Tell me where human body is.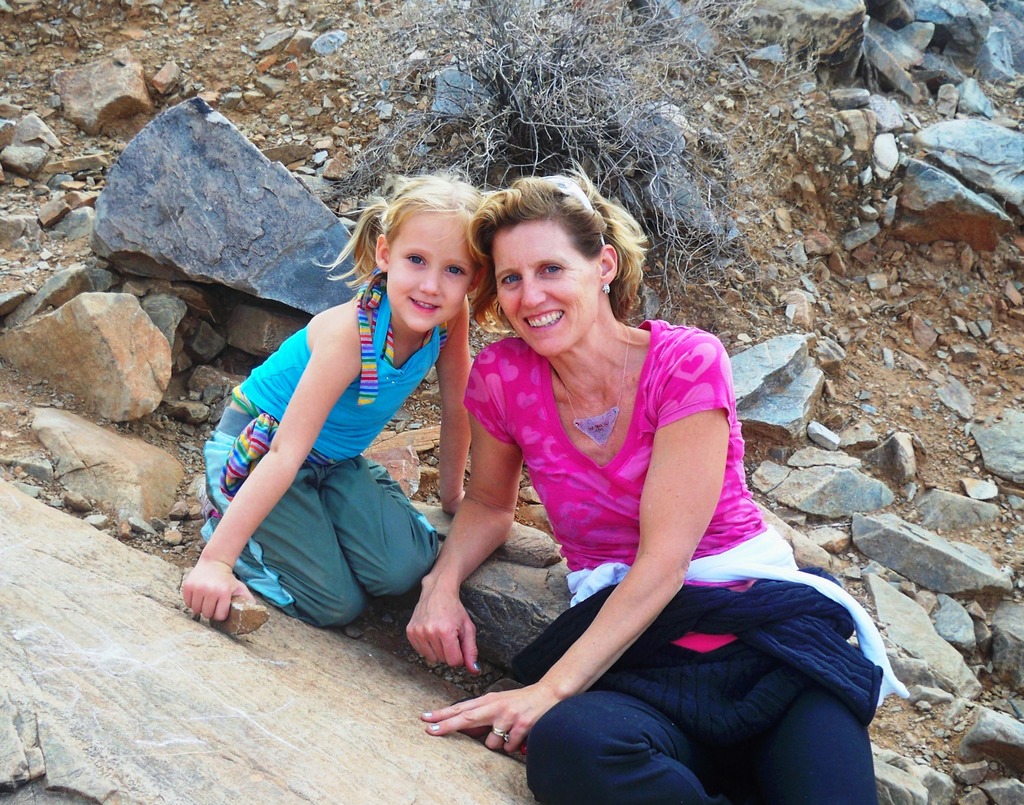
human body is at region(184, 188, 495, 668).
